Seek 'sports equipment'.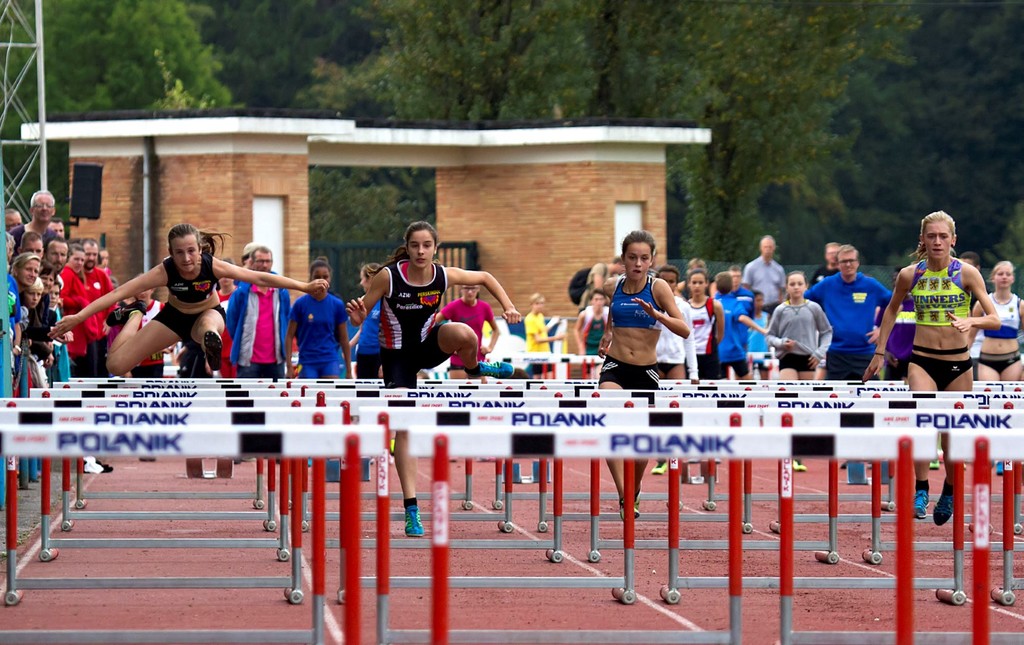
[left=401, top=501, right=426, bottom=539].
